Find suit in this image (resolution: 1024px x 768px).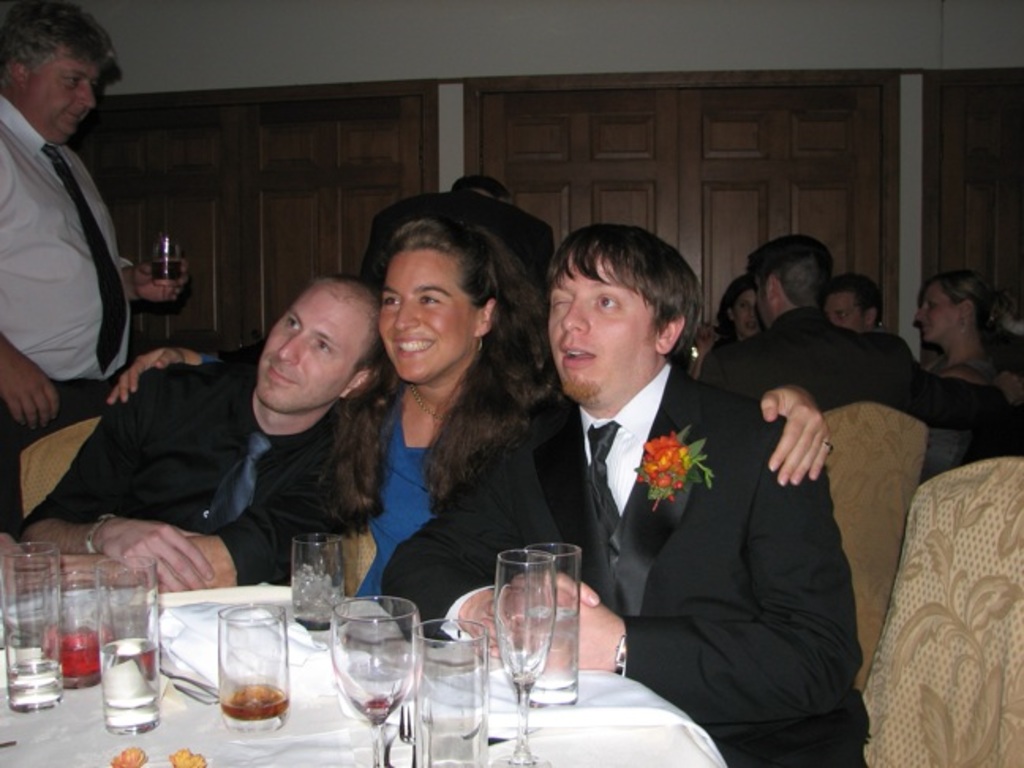
(381, 365, 875, 766).
